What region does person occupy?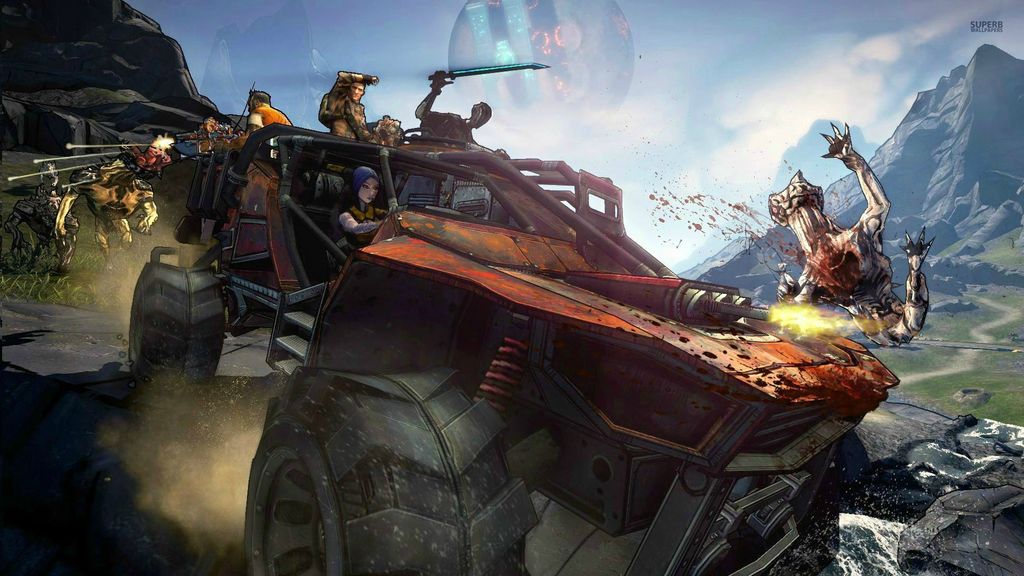
(321, 59, 366, 146).
